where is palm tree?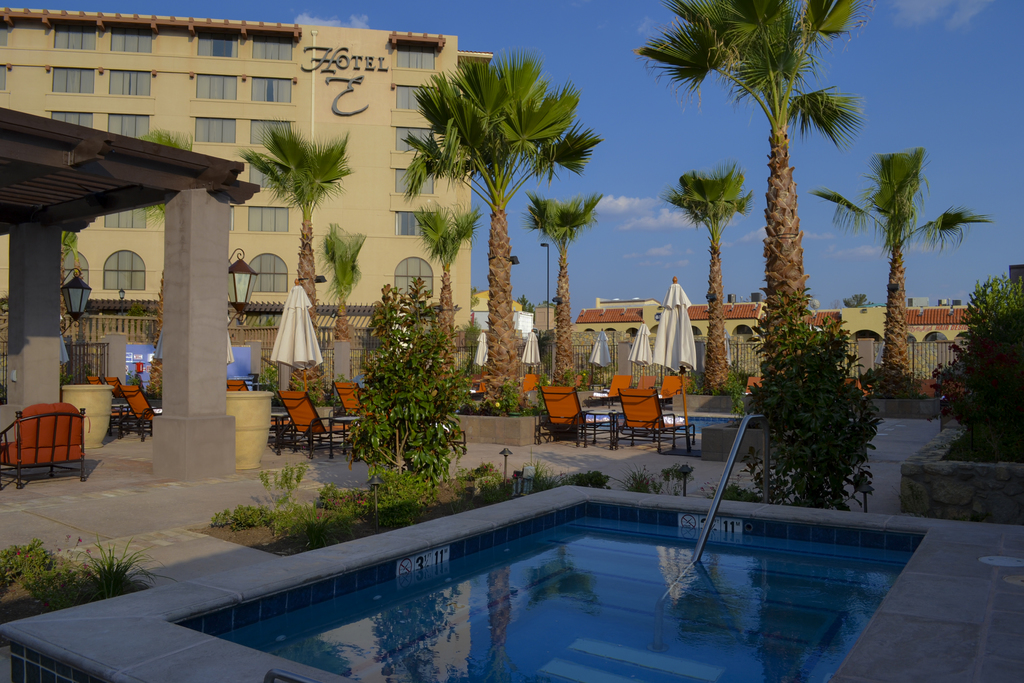
(left=660, top=0, right=823, bottom=398).
